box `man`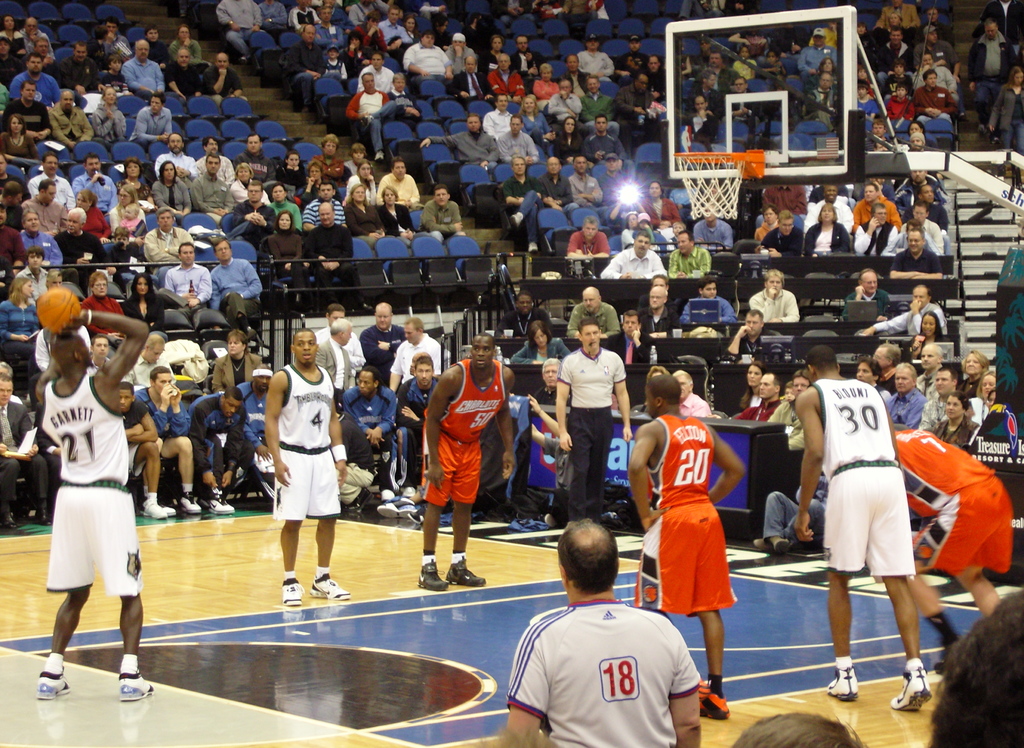
13, 14, 50, 61
